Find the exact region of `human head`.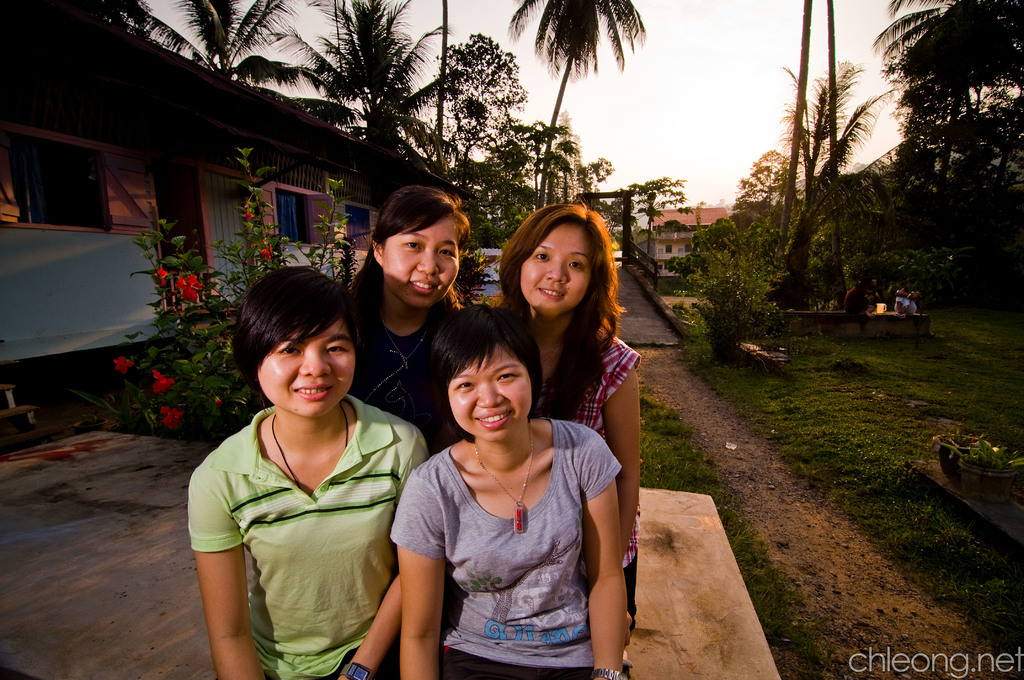
Exact region: 512, 198, 607, 319.
